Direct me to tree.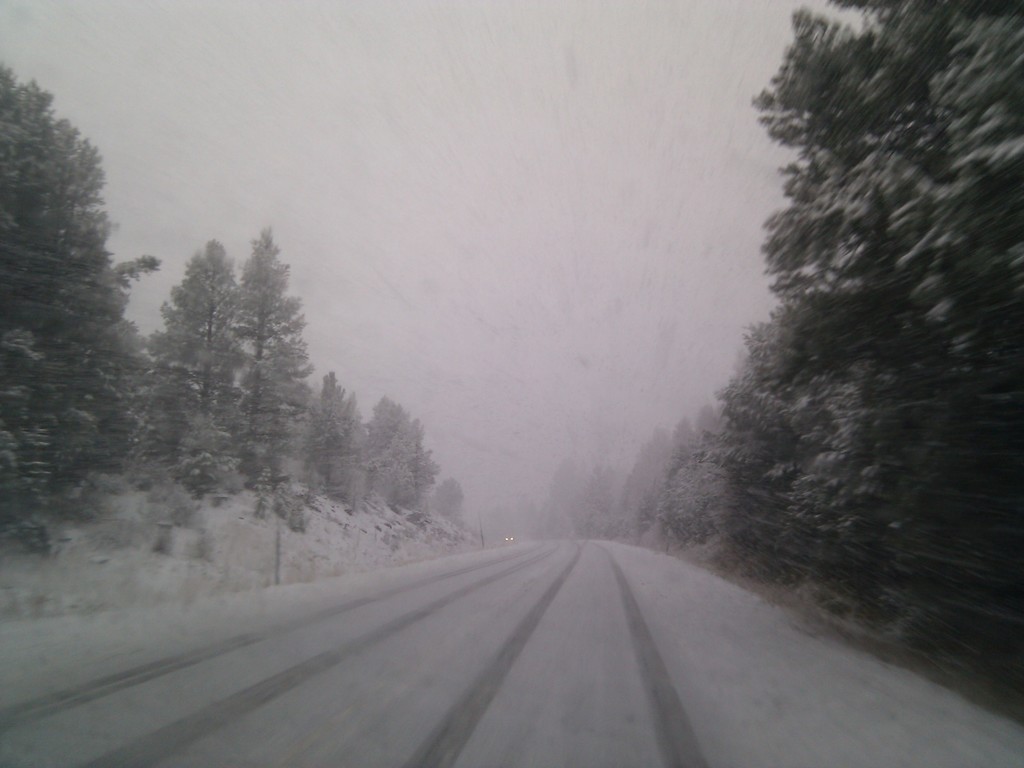
Direction: (x1=435, y1=475, x2=468, y2=516).
